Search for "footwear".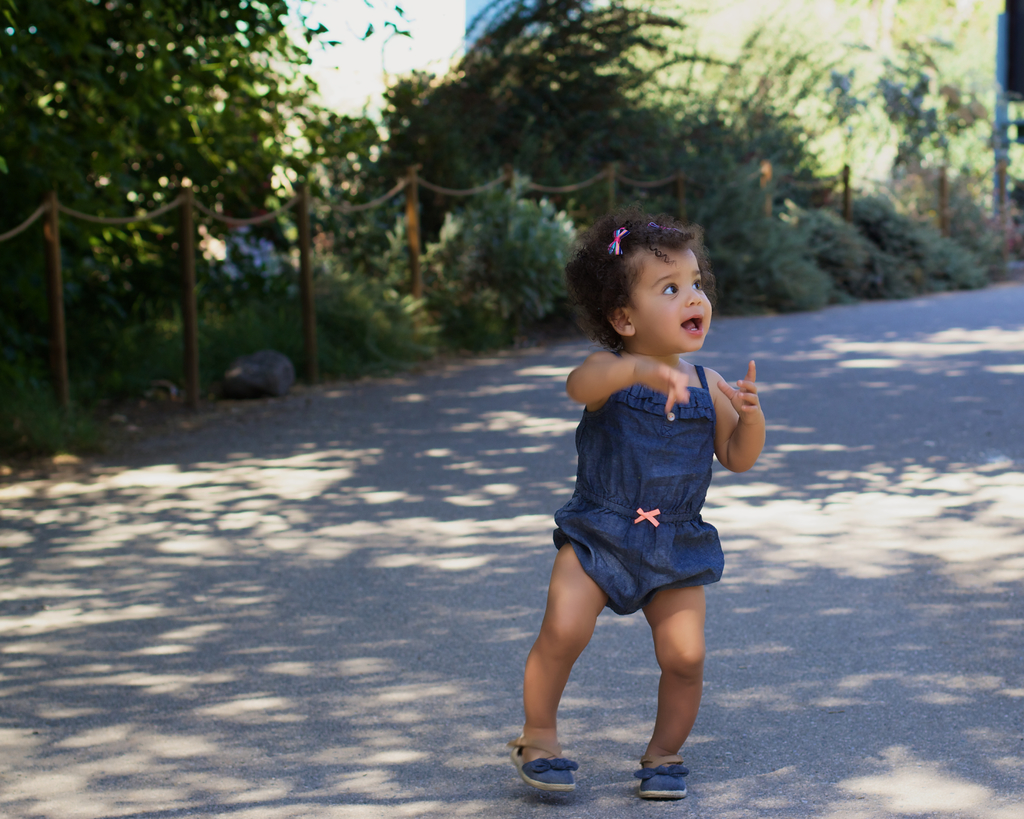
Found at box(509, 745, 580, 791).
